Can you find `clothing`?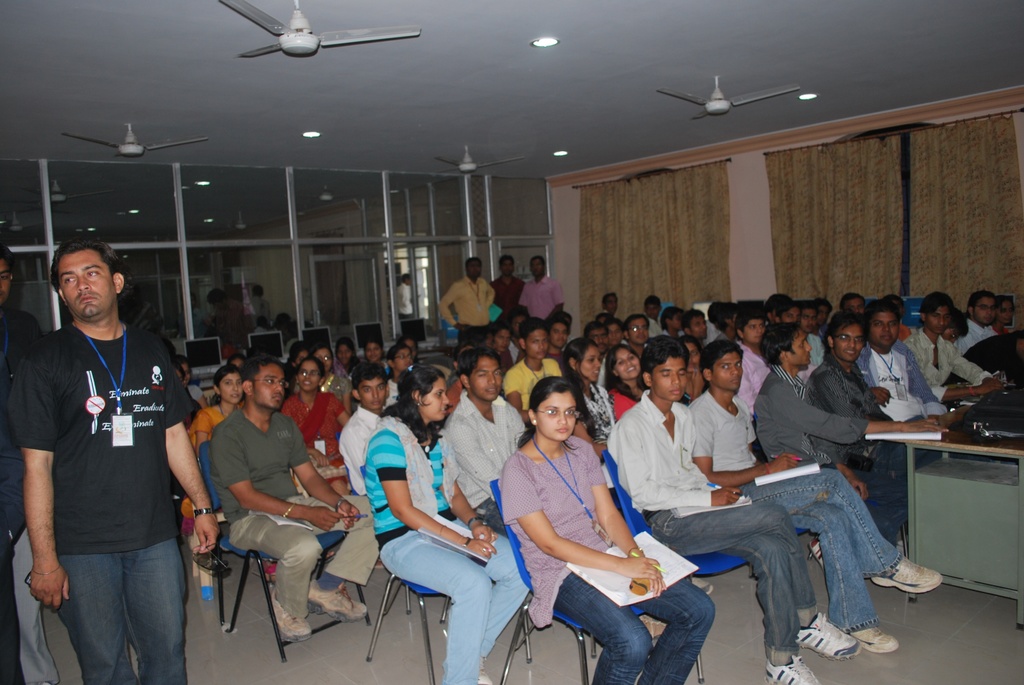
Yes, bounding box: bbox=[335, 364, 353, 390].
